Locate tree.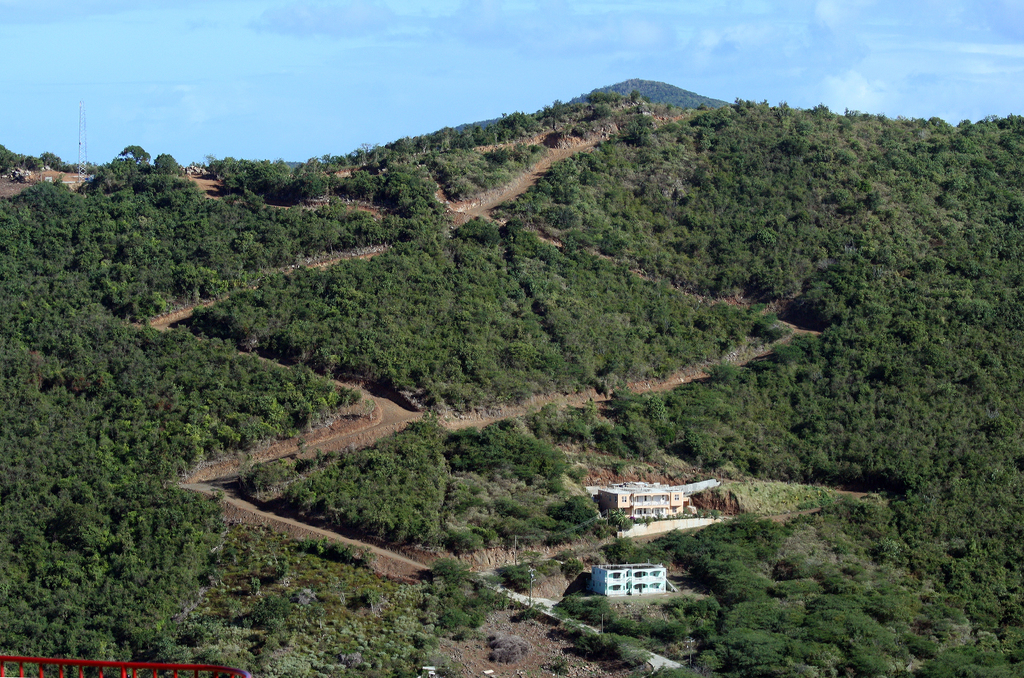
Bounding box: (117,142,159,166).
